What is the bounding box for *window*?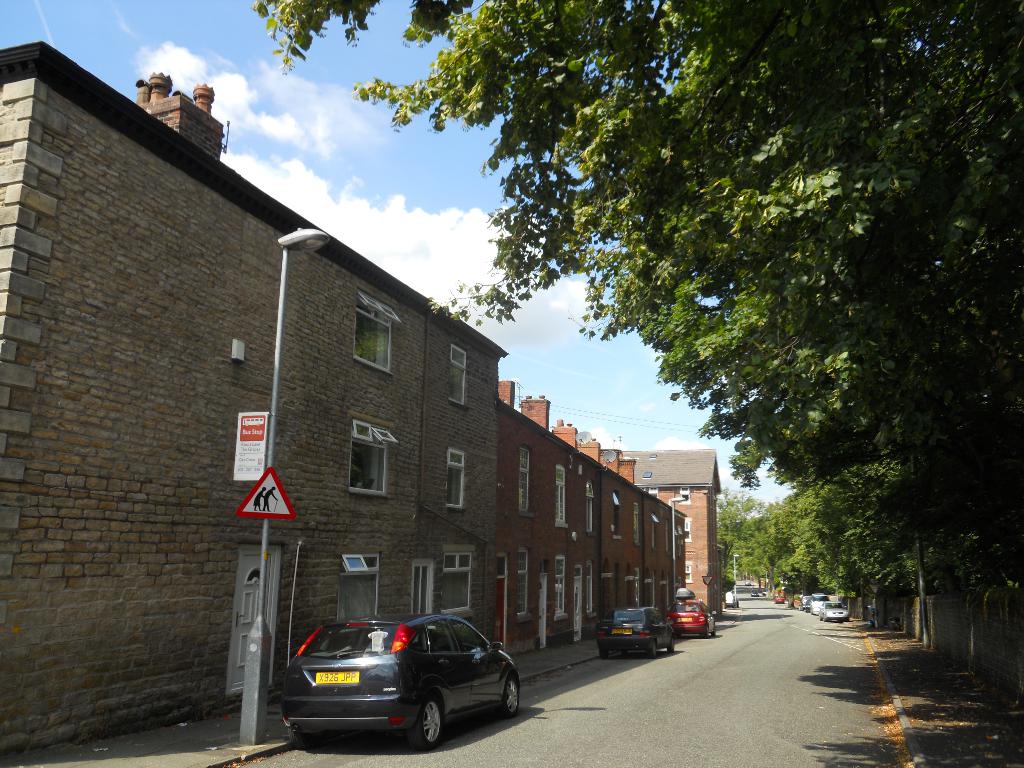
l=436, t=547, r=472, b=614.
